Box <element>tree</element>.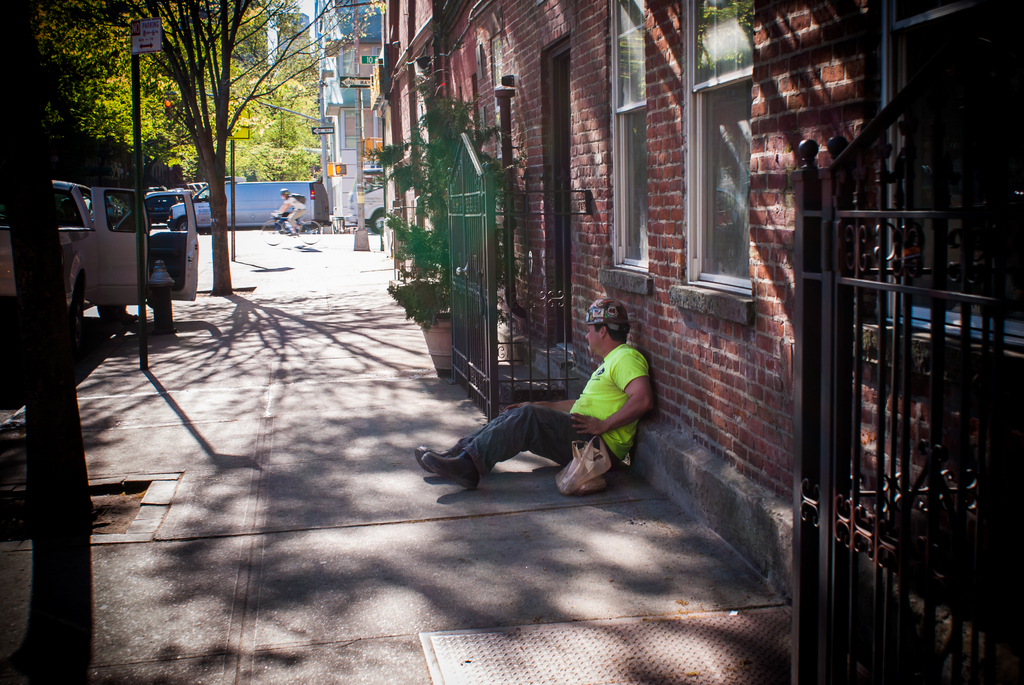
<box>0,0,186,210</box>.
